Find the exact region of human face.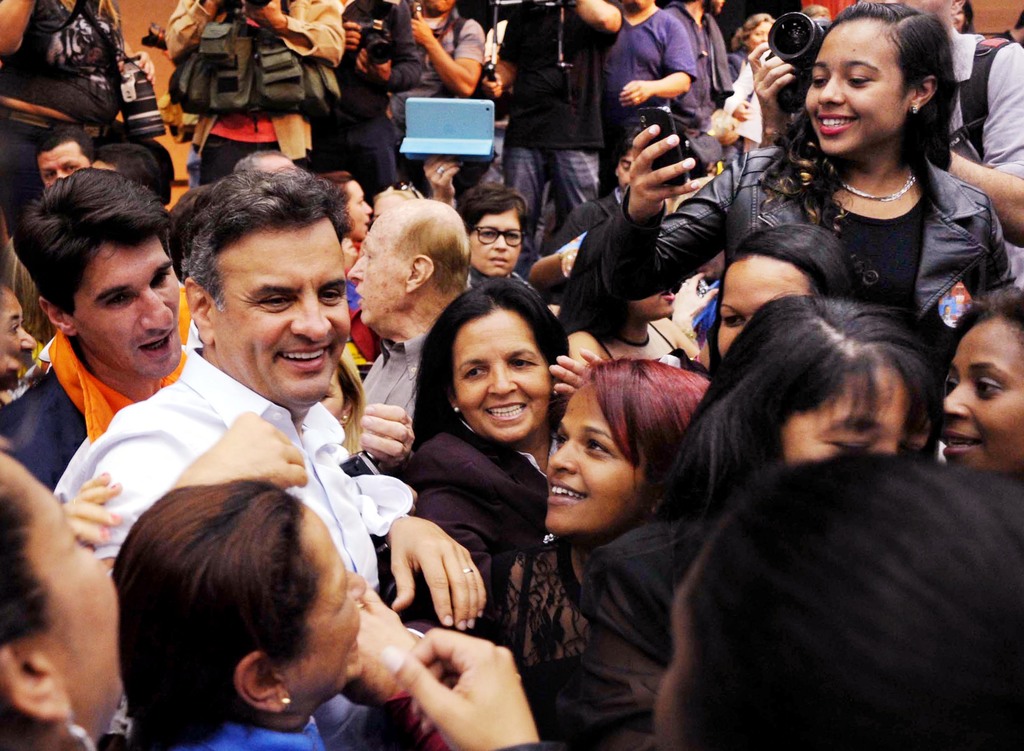
Exact region: l=349, t=181, r=371, b=241.
